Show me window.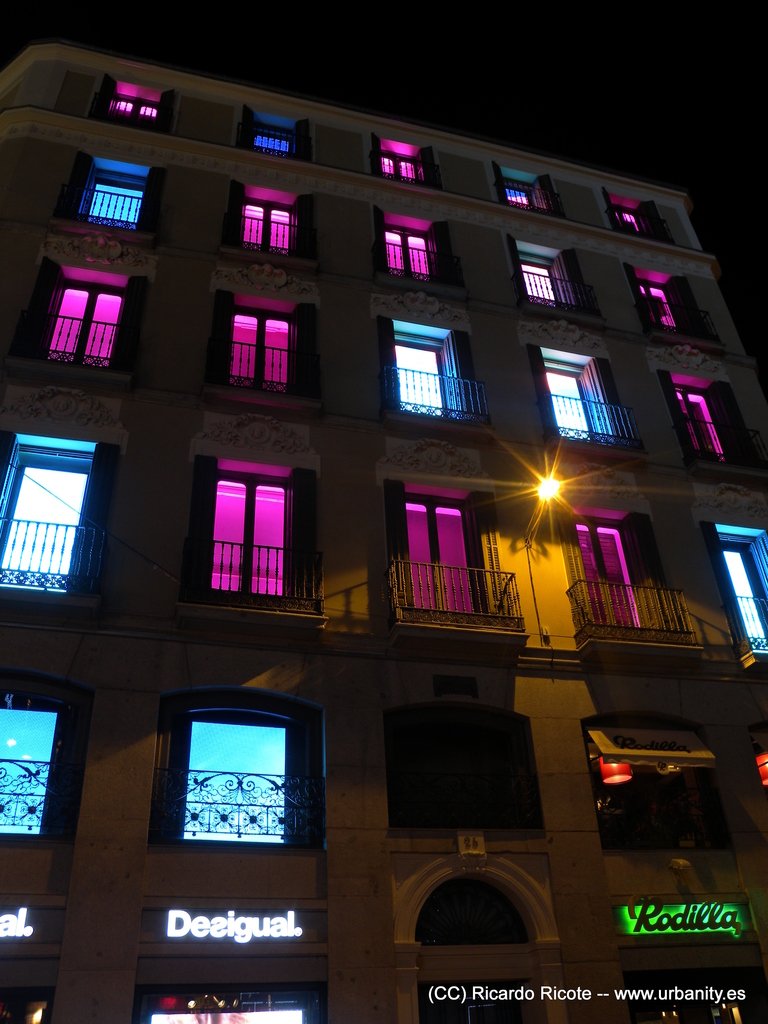
window is here: <region>387, 319, 464, 420</region>.
